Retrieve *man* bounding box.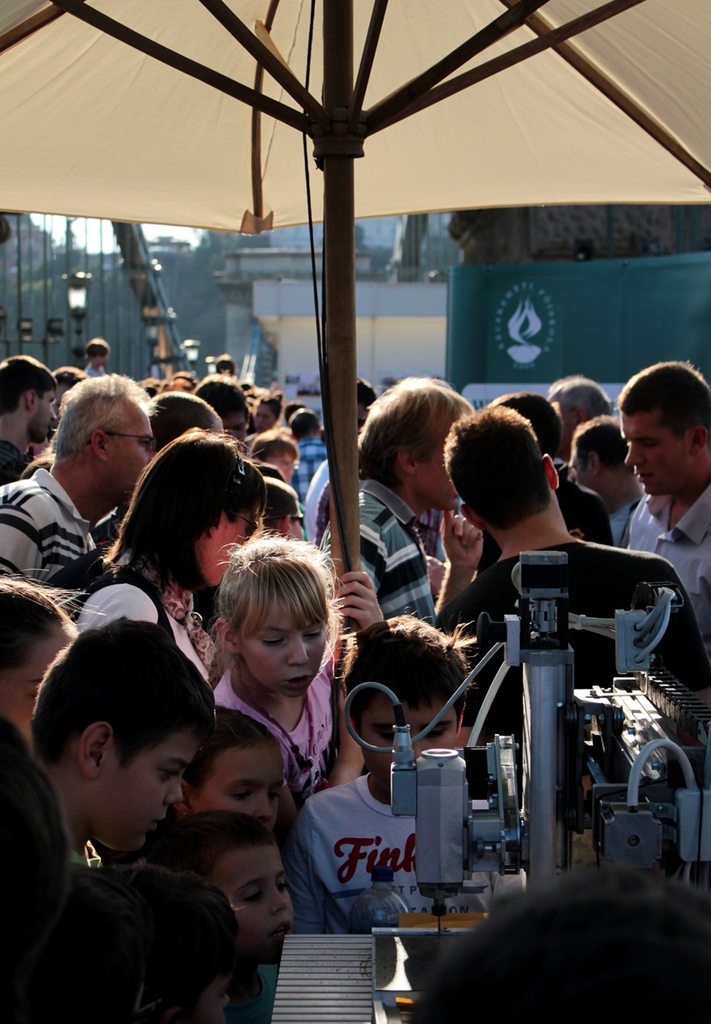
Bounding box: (611, 359, 710, 647).
